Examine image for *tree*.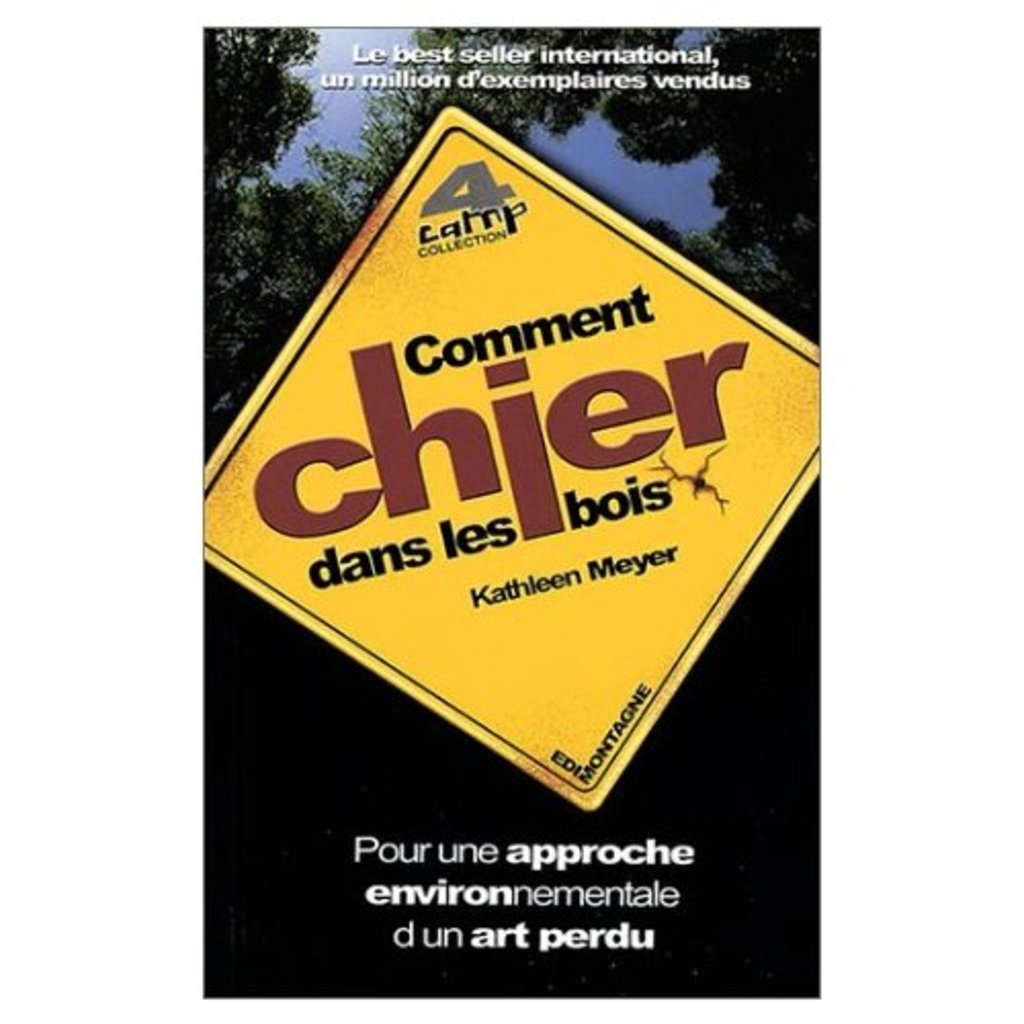
Examination result: [x1=565, y1=29, x2=825, y2=311].
